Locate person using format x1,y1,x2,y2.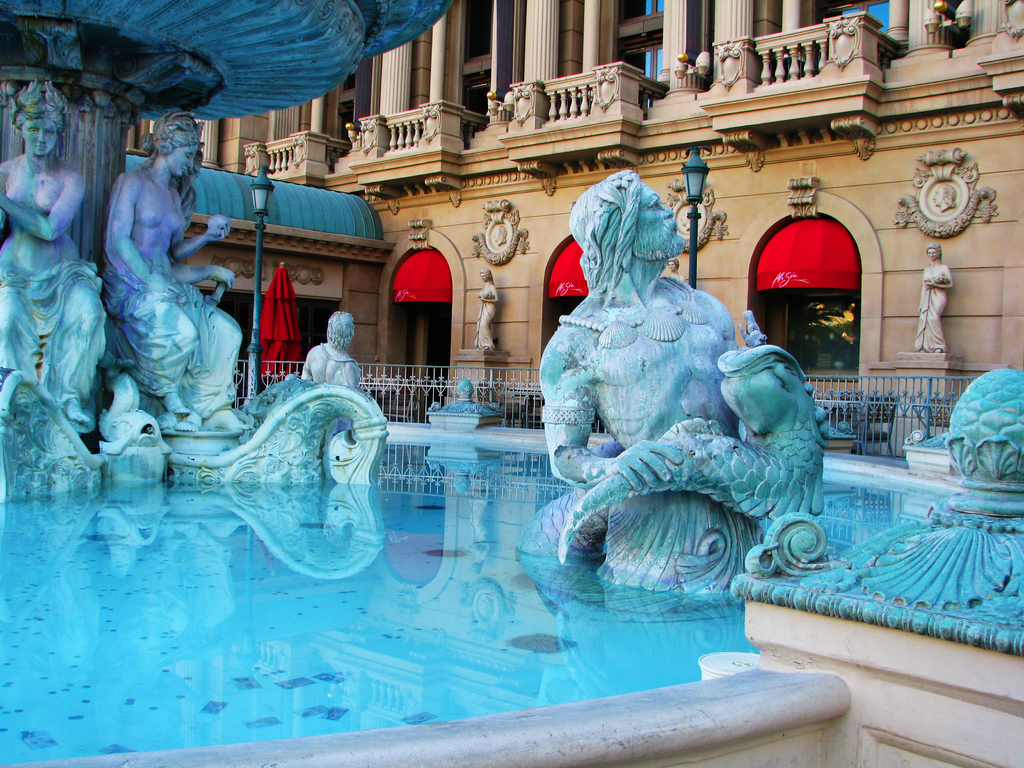
474,268,498,348.
